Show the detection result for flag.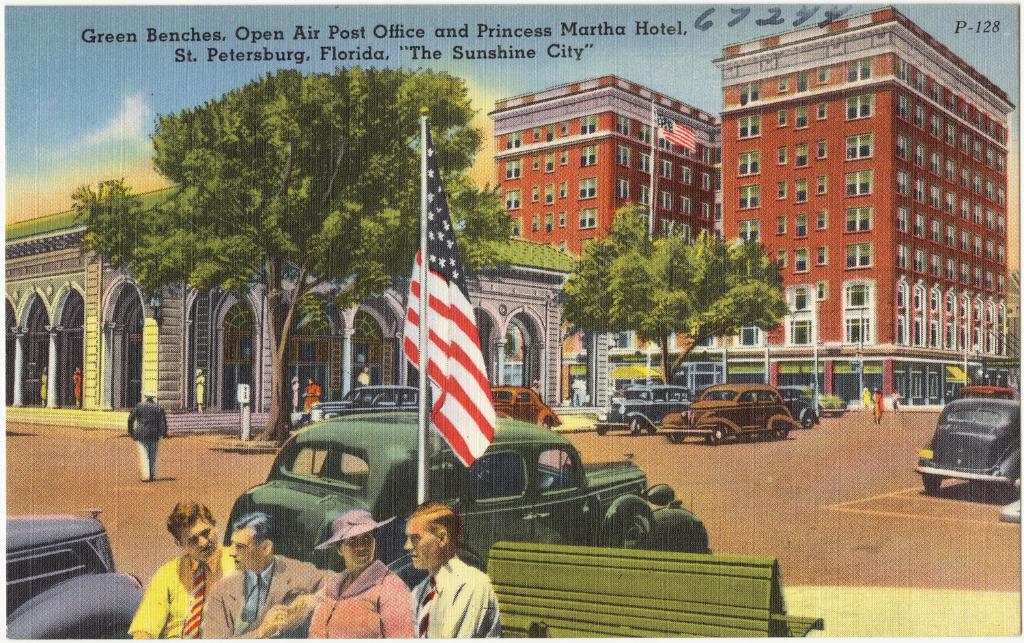
<region>375, 148, 505, 478</region>.
